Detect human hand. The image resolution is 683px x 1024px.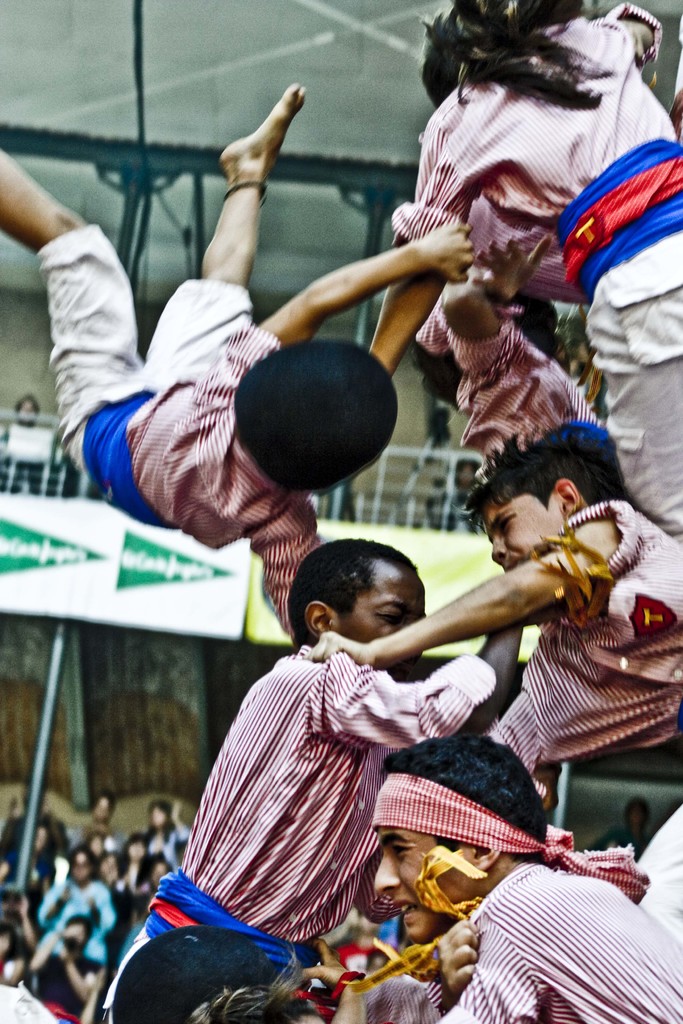
l=473, t=232, r=554, b=302.
